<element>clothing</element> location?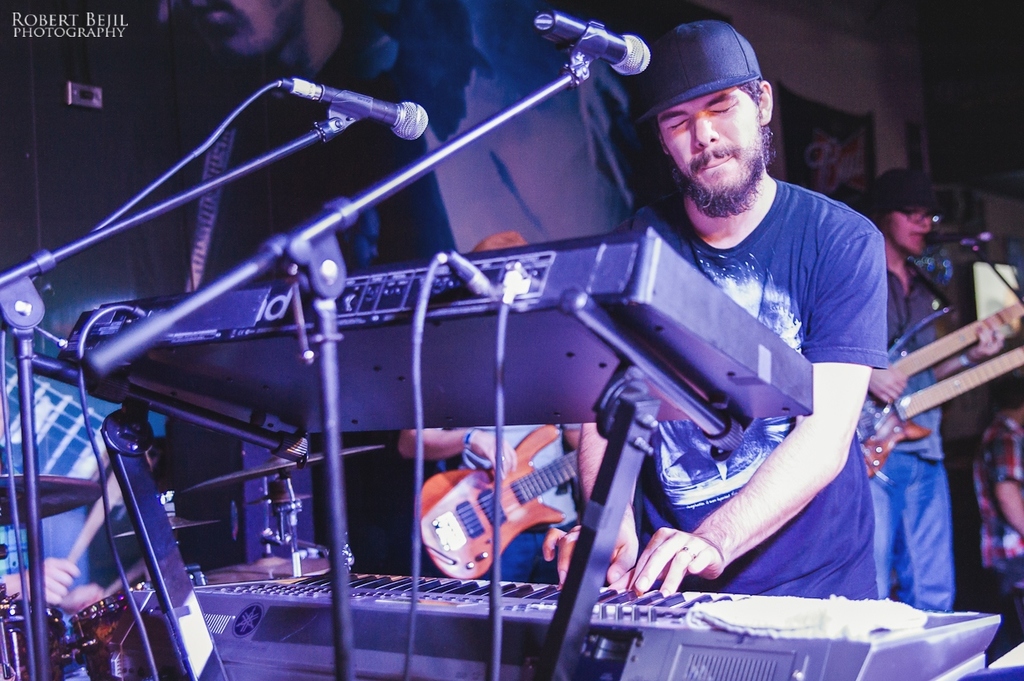
rect(455, 423, 583, 582)
